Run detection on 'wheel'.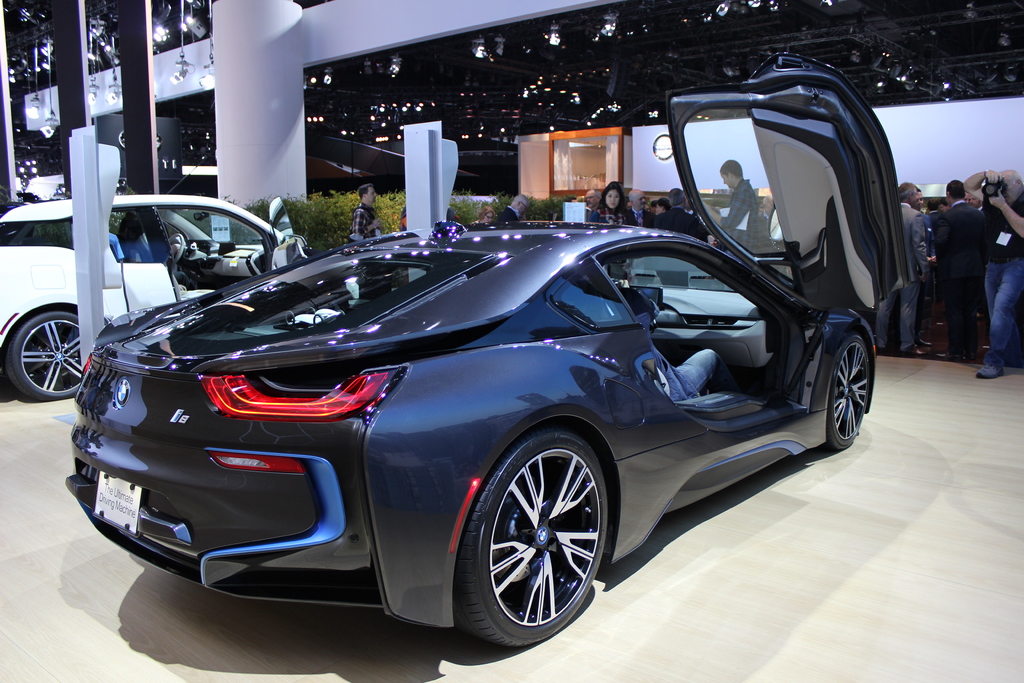
Result: 1/307/85/399.
